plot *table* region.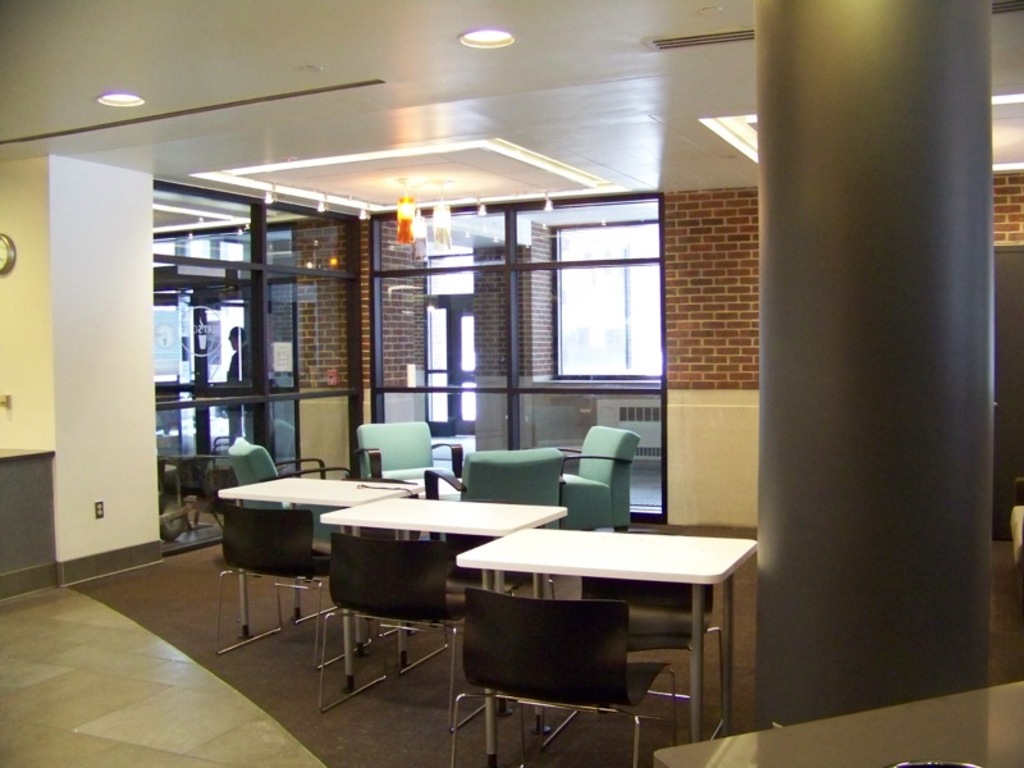
Plotted at 317 493 568 759.
